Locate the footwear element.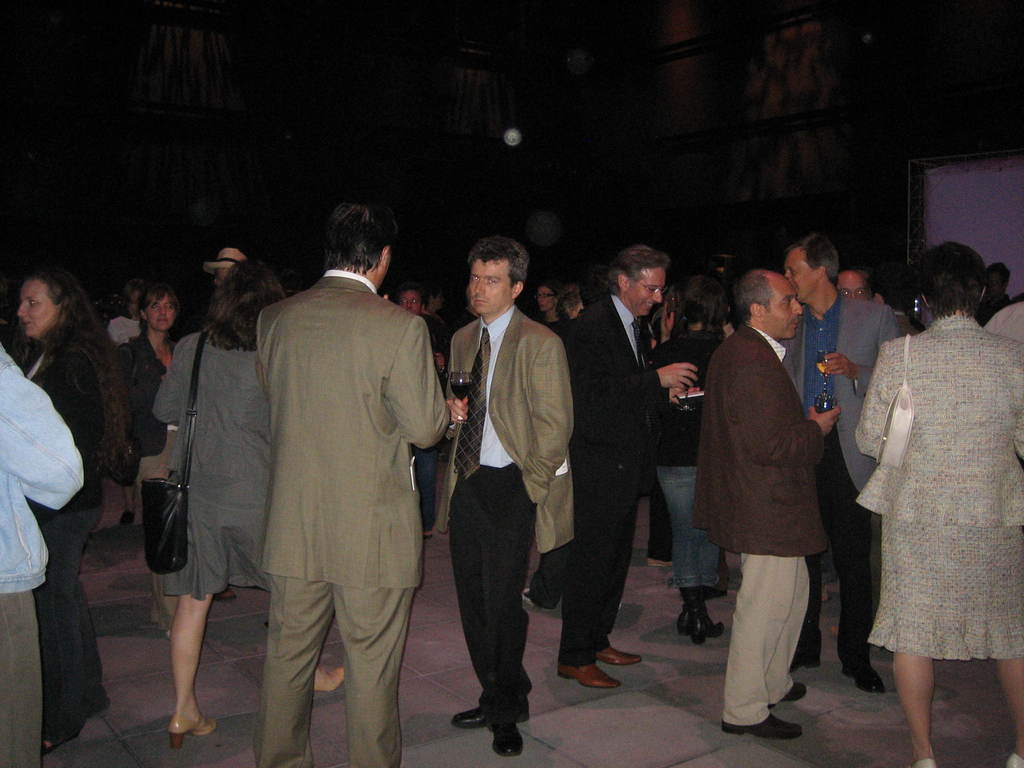
Element bbox: 522, 588, 550, 611.
